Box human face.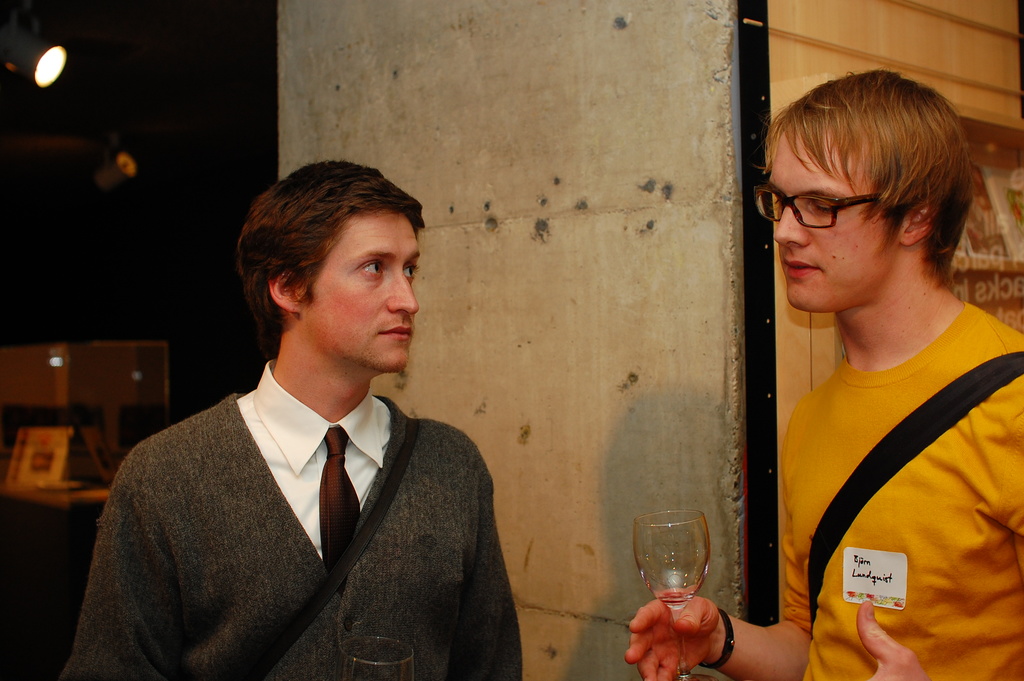
295/215/424/372.
